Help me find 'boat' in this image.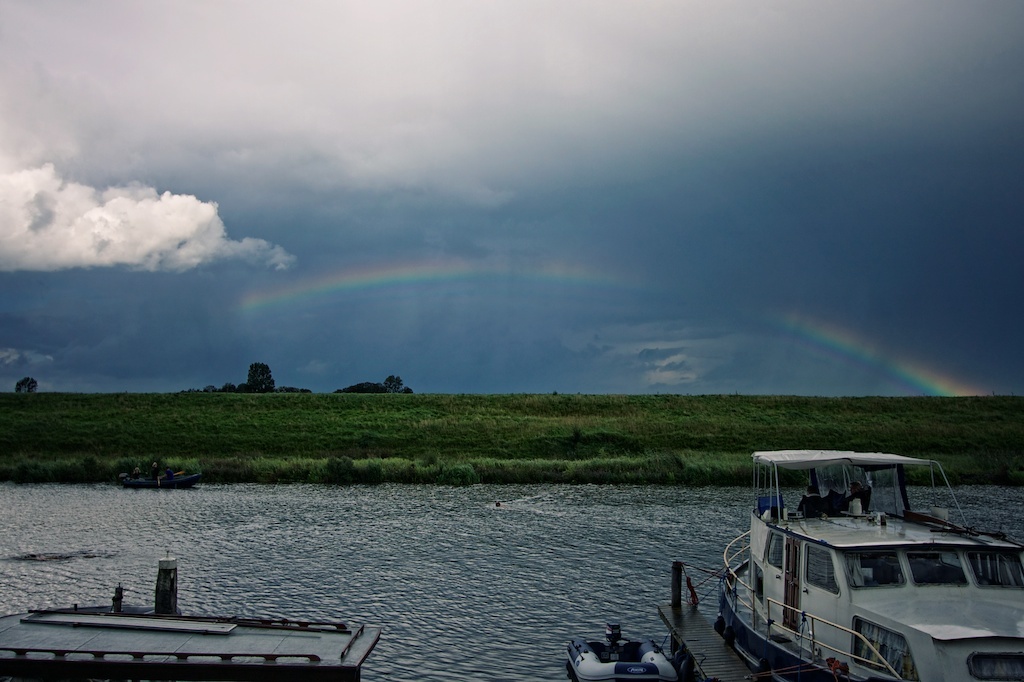
Found it: select_region(713, 435, 1023, 681).
